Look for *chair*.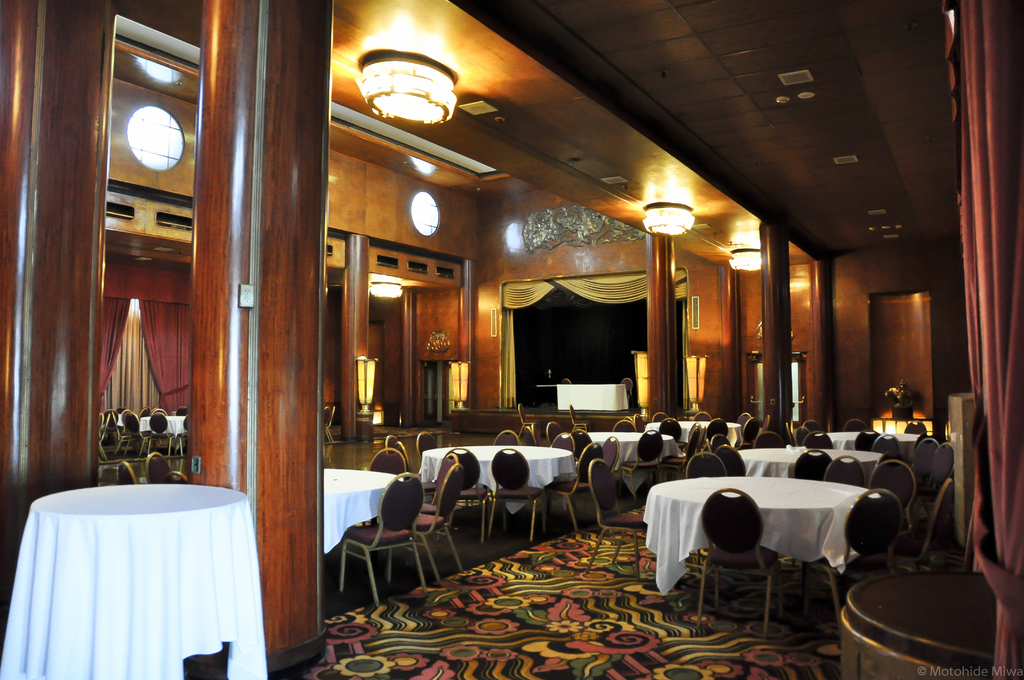
Found: 619/426/661/502.
